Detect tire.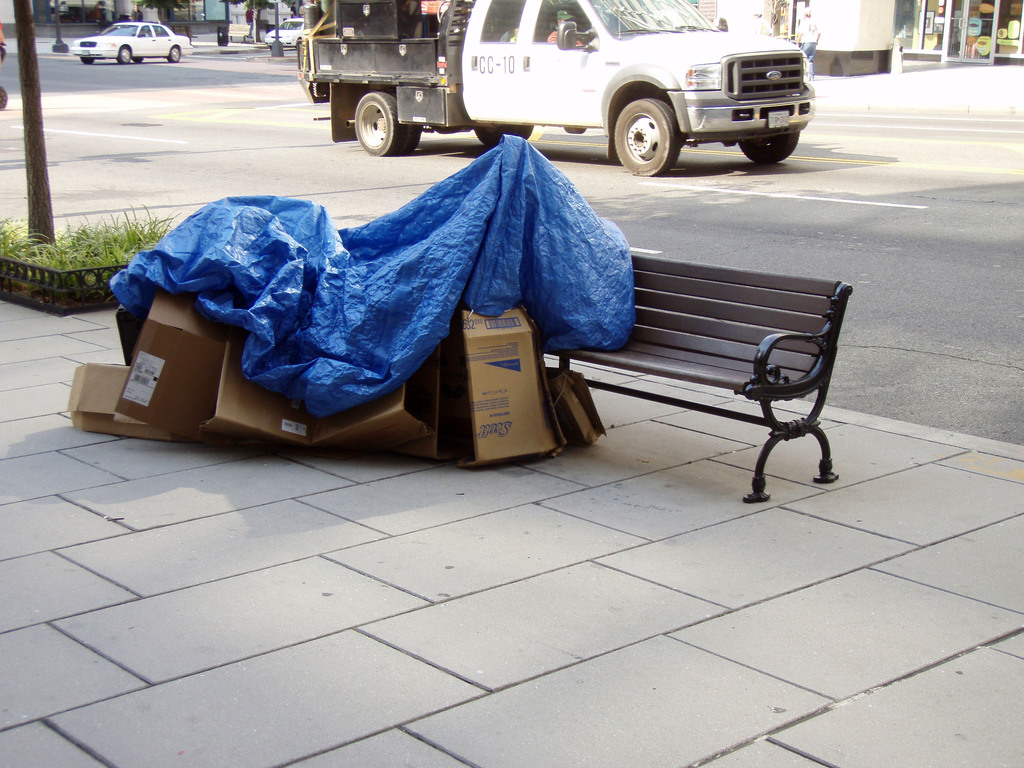
Detected at (472, 124, 531, 145).
